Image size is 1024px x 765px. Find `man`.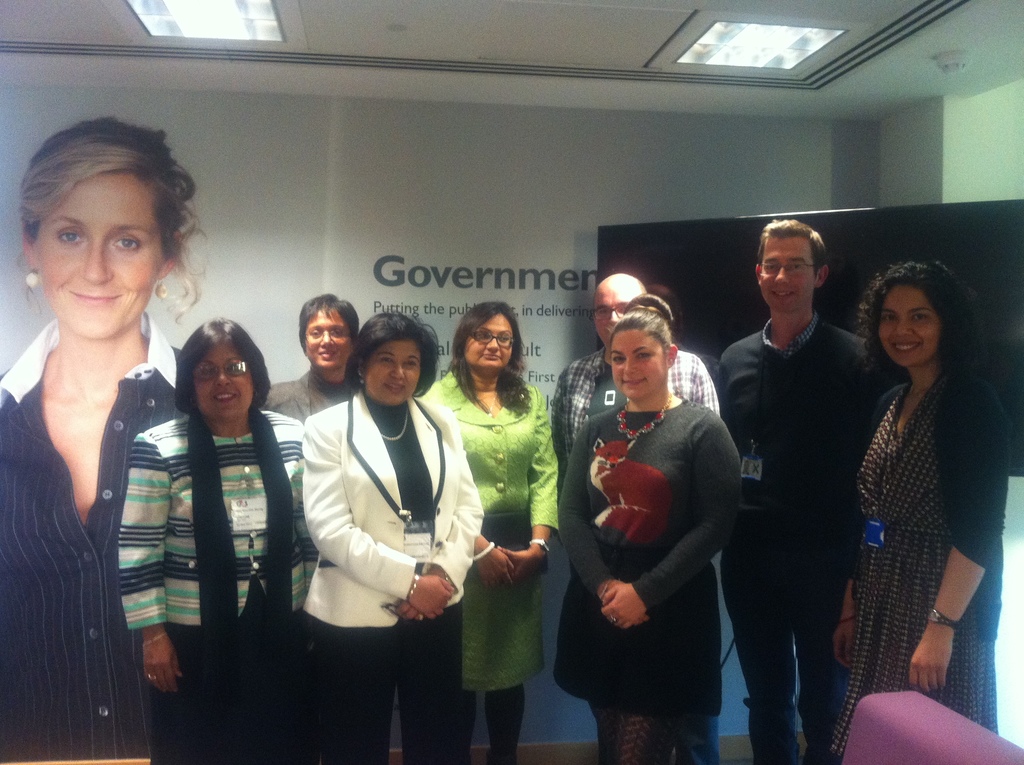
bbox(553, 274, 722, 764).
